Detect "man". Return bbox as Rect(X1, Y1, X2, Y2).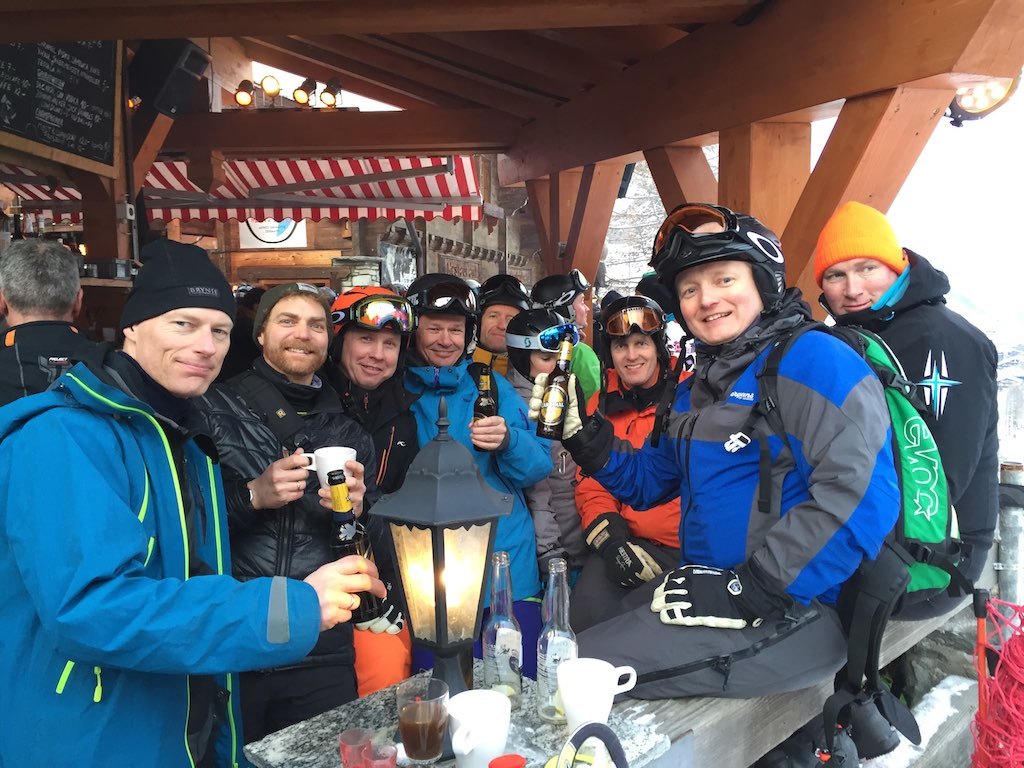
Rect(189, 279, 380, 757).
